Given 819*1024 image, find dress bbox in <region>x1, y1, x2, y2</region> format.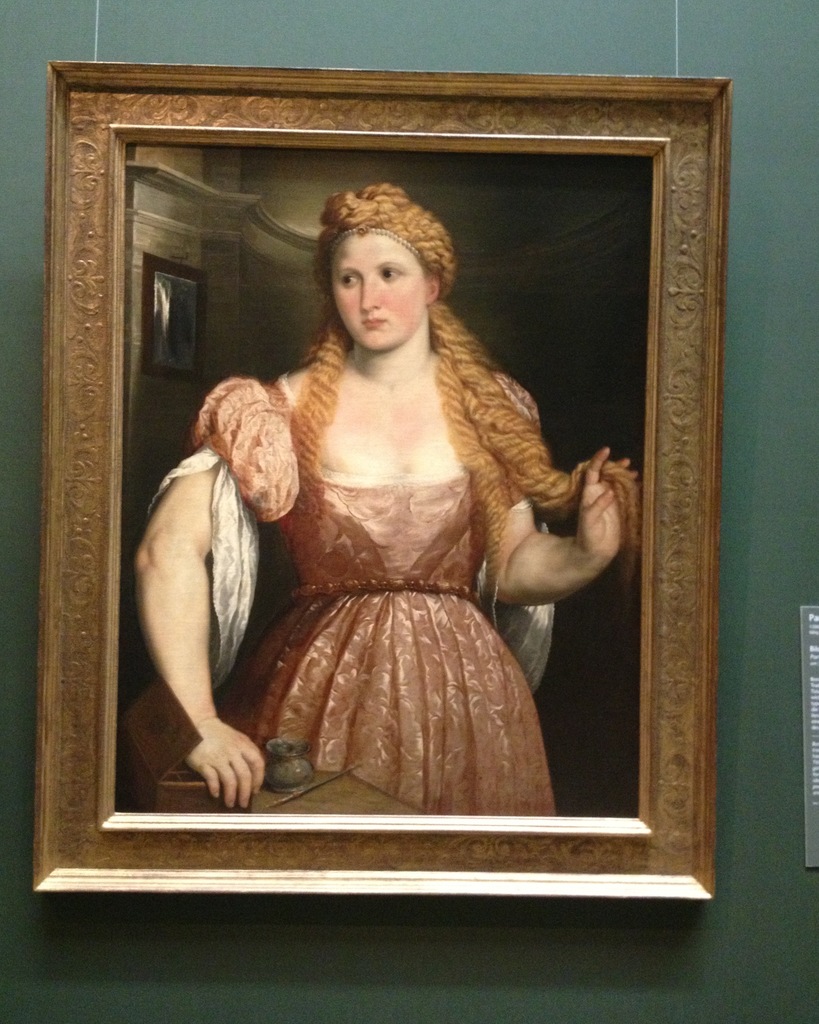
<region>143, 365, 564, 815</region>.
